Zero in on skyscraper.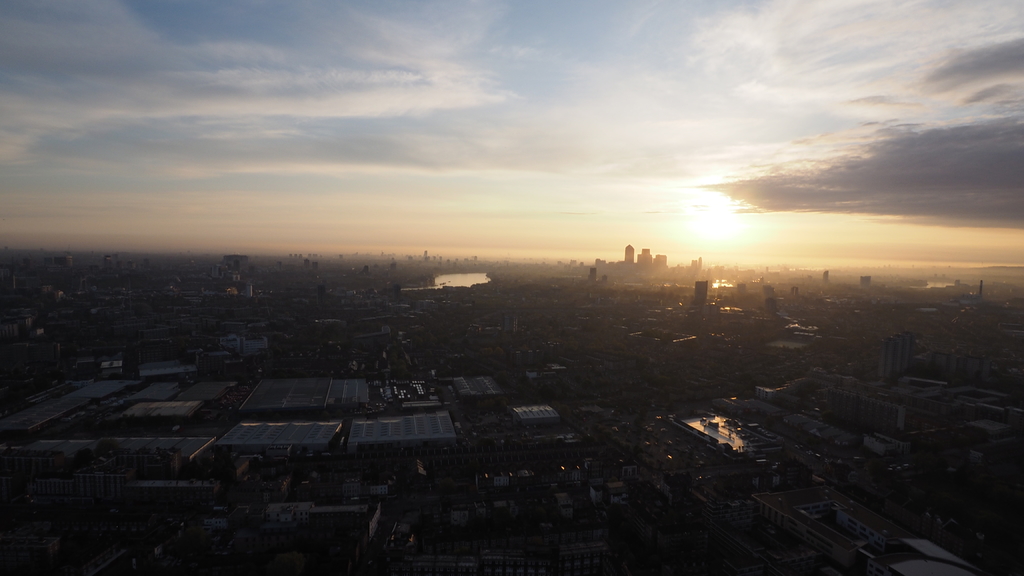
Zeroed in: box=[691, 276, 708, 313].
